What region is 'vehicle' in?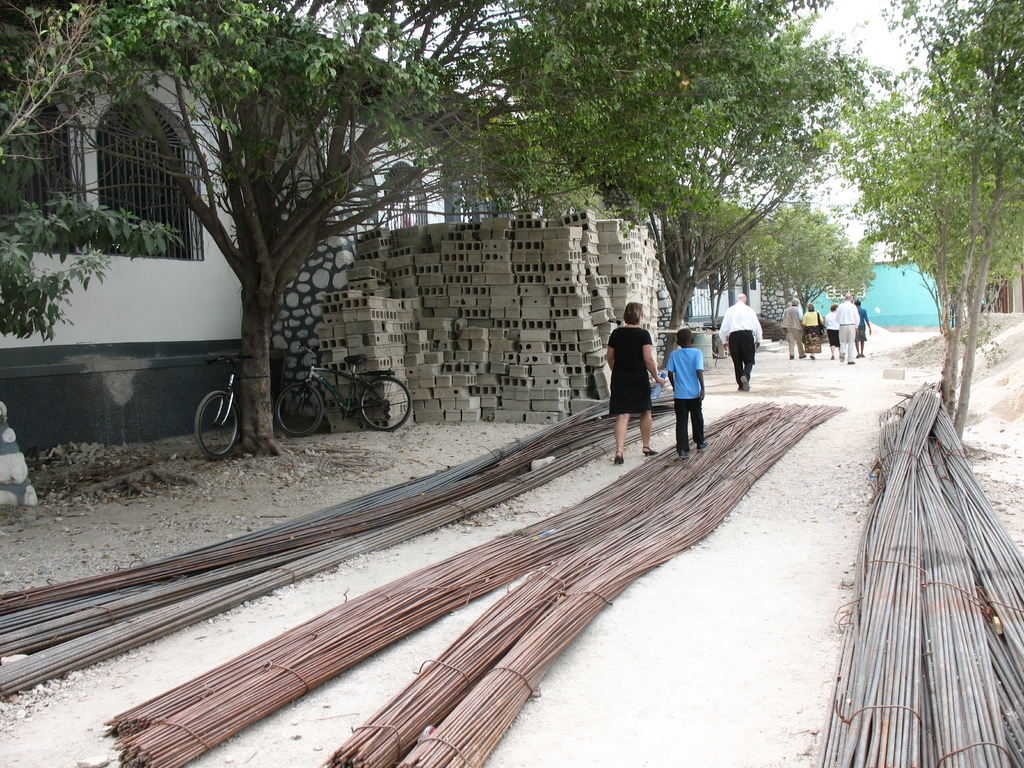
crop(280, 347, 408, 435).
